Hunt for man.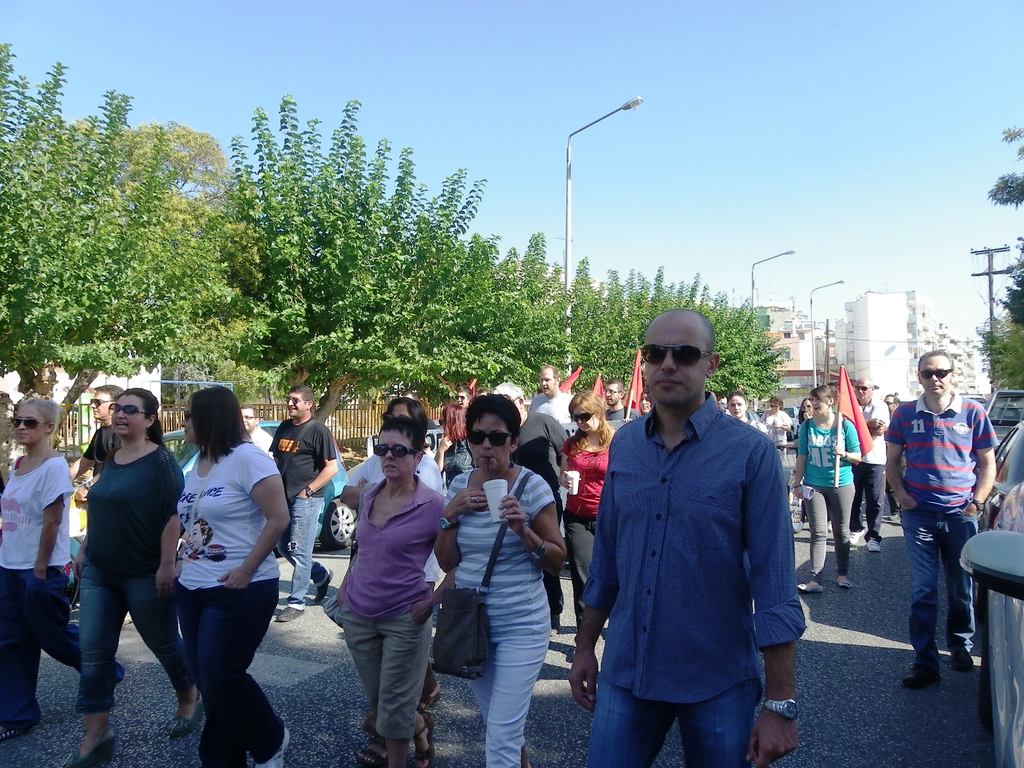
Hunted down at crop(494, 378, 576, 634).
